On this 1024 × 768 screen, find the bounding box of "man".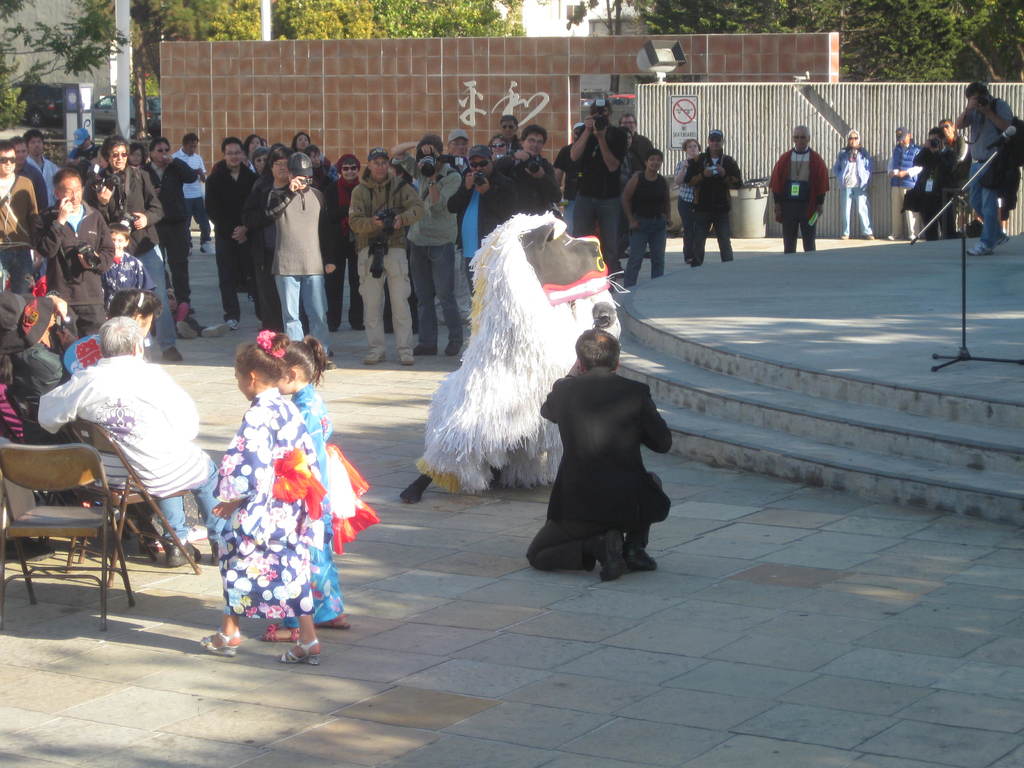
Bounding box: x1=833, y1=129, x2=882, y2=238.
